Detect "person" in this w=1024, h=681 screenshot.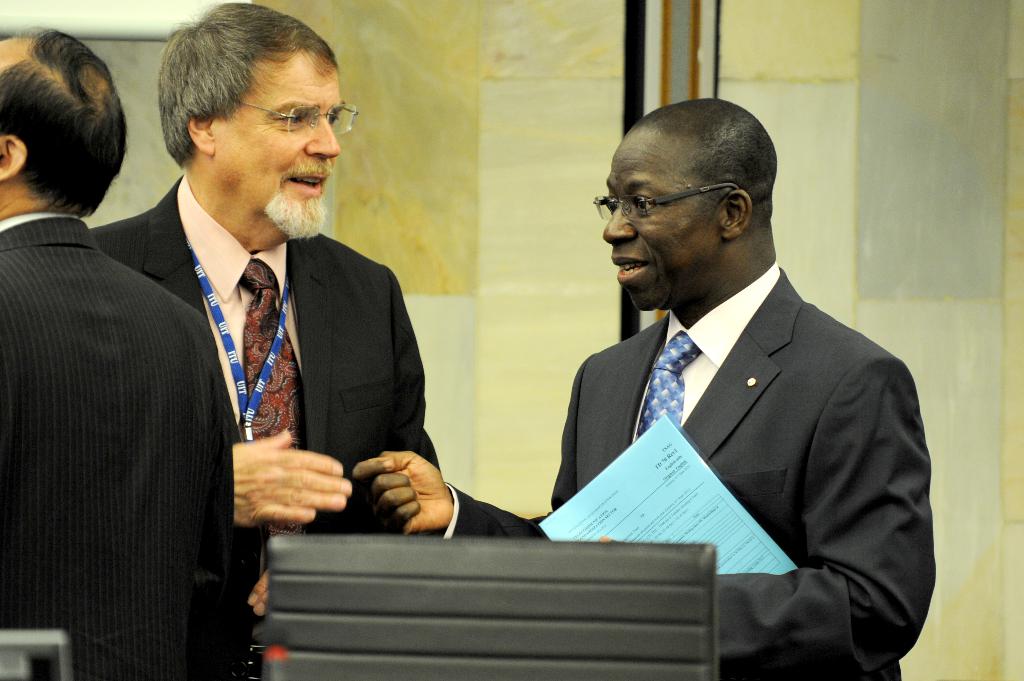
Detection: <box>352,98,936,680</box>.
